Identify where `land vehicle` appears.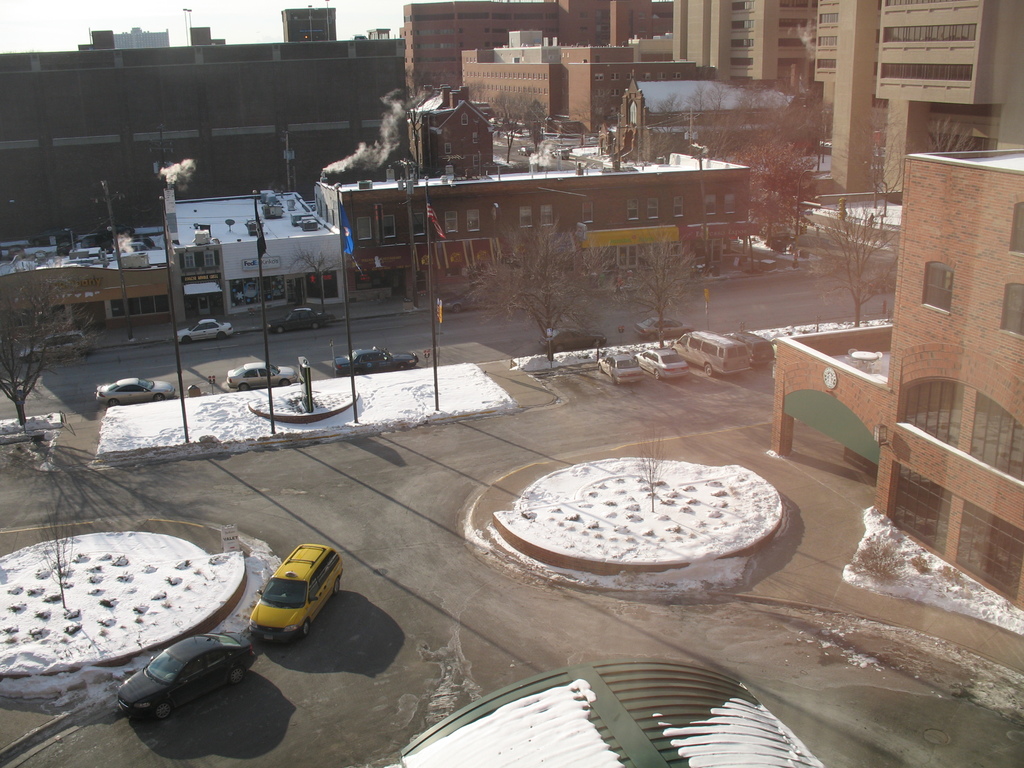
Appears at (x1=95, y1=379, x2=175, y2=405).
